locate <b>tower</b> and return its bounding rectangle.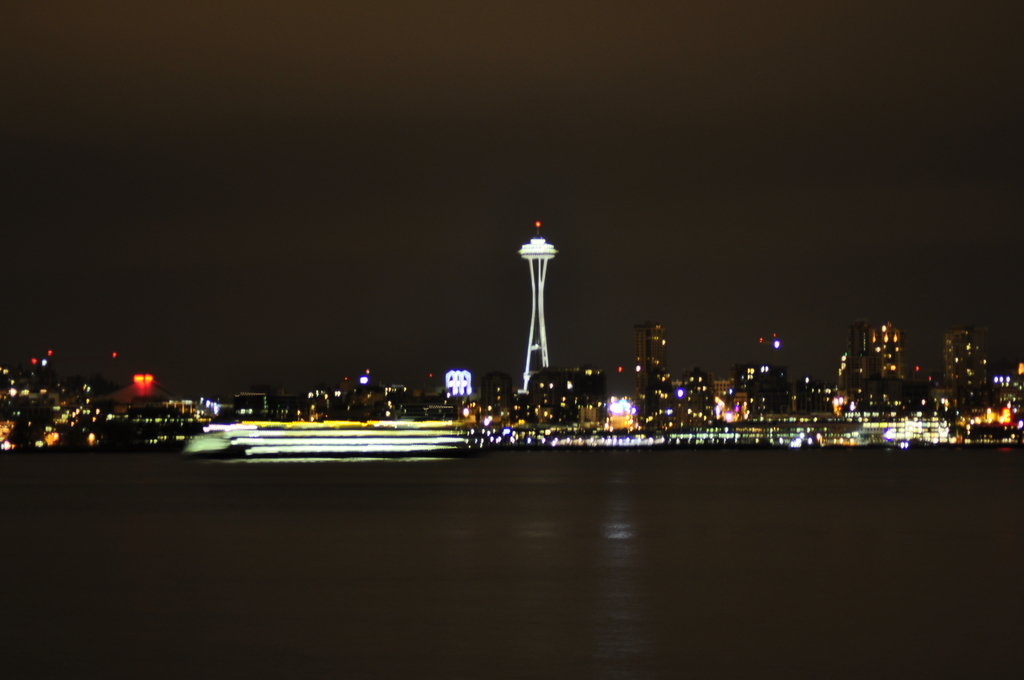
Rect(520, 200, 579, 383).
